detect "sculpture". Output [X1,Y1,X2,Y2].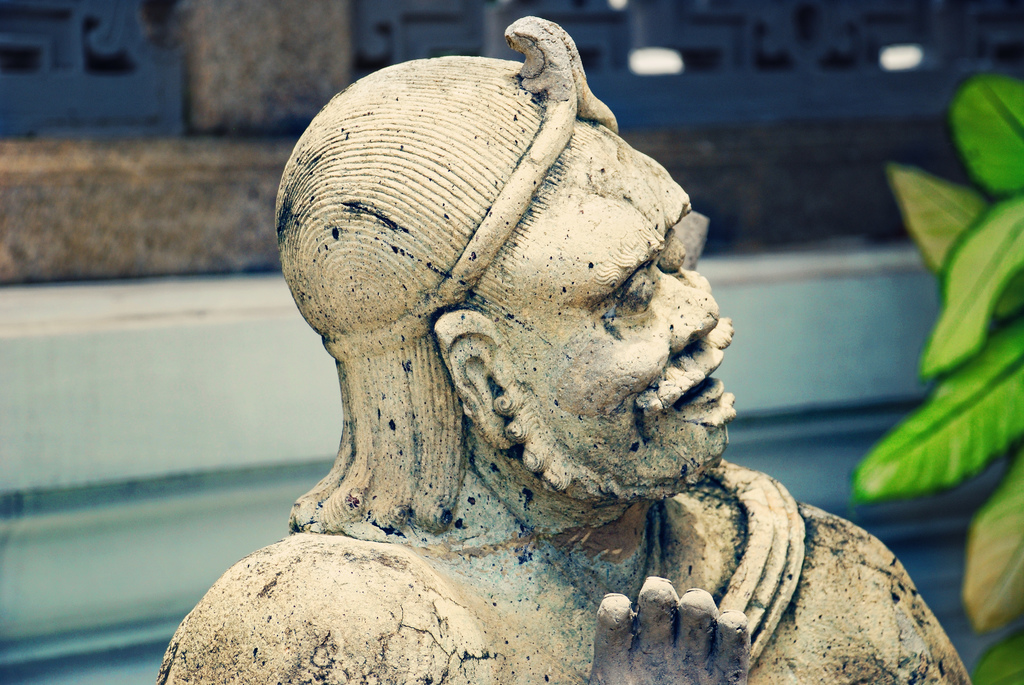
[122,22,979,684].
